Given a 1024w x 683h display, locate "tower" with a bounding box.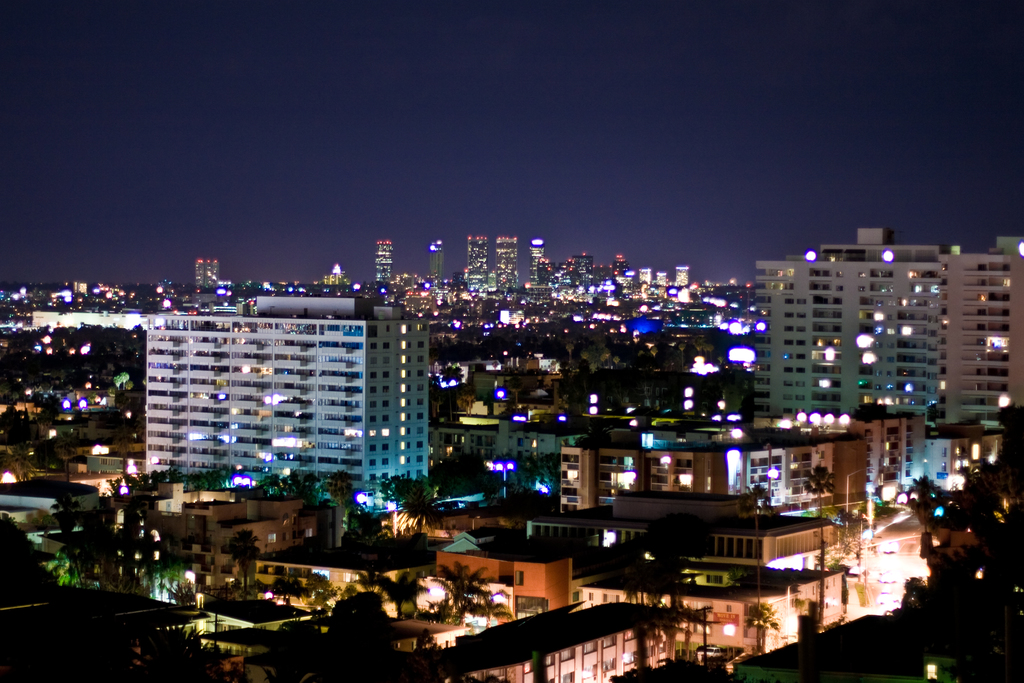
Located: 194:255:221:299.
